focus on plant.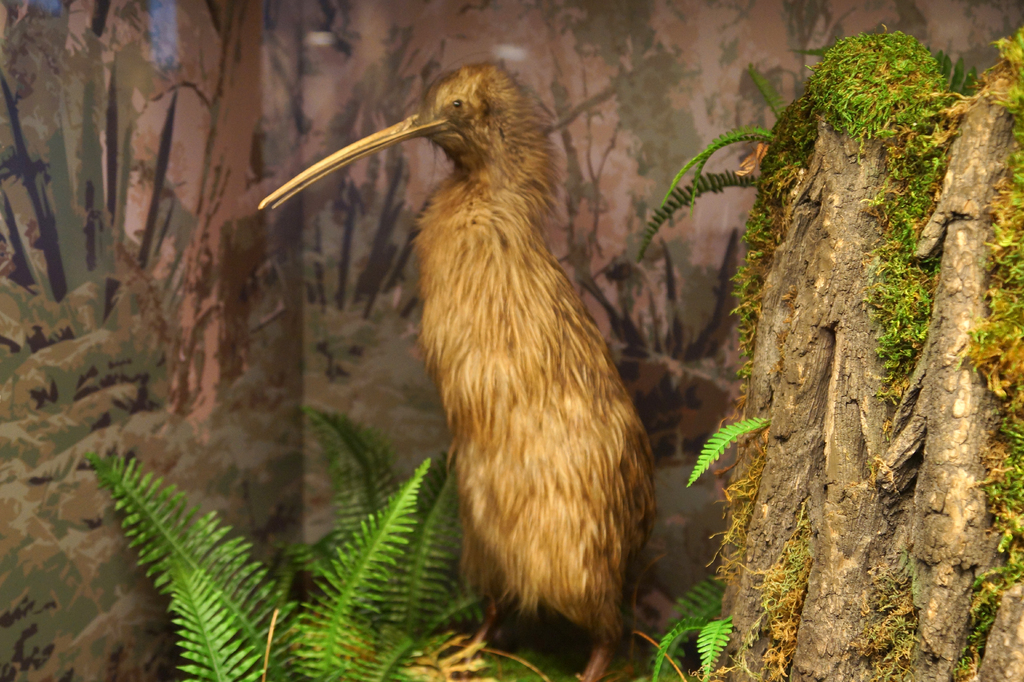
Focused at (645, 548, 761, 681).
